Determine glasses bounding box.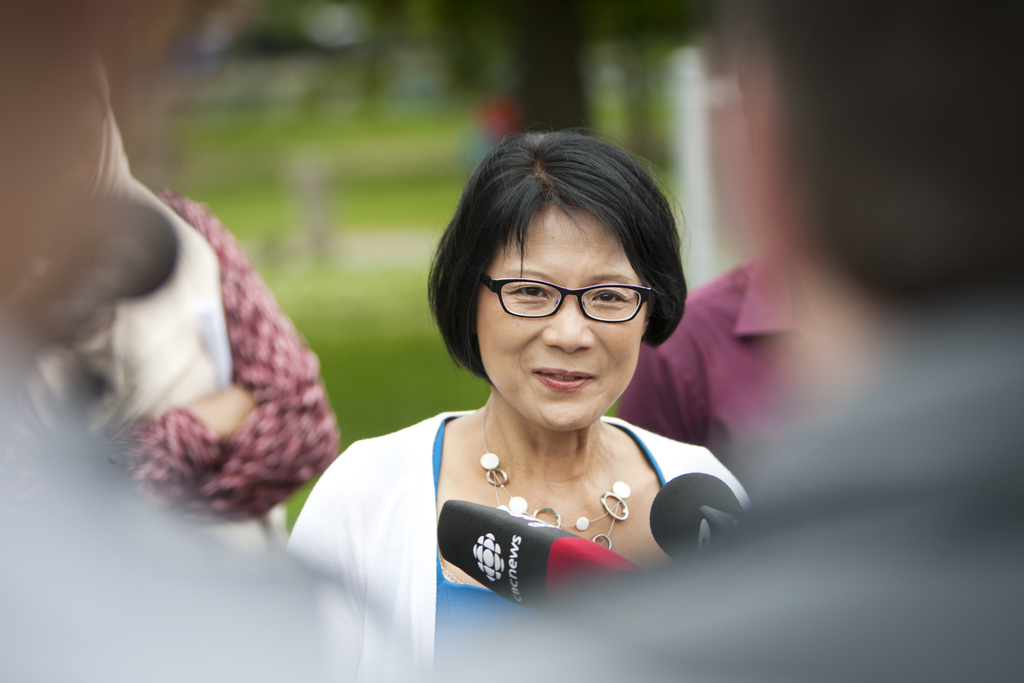
Determined: detection(488, 272, 659, 326).
